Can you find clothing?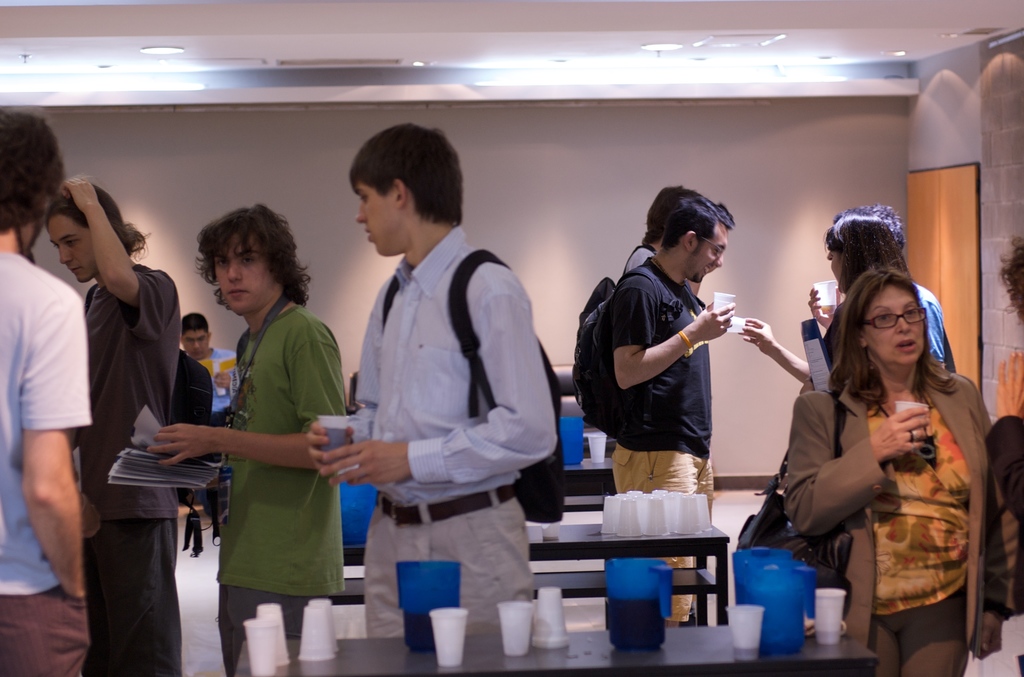
Yes, bounding box: [x1=577, y1=247, x2=719, y2=626].
